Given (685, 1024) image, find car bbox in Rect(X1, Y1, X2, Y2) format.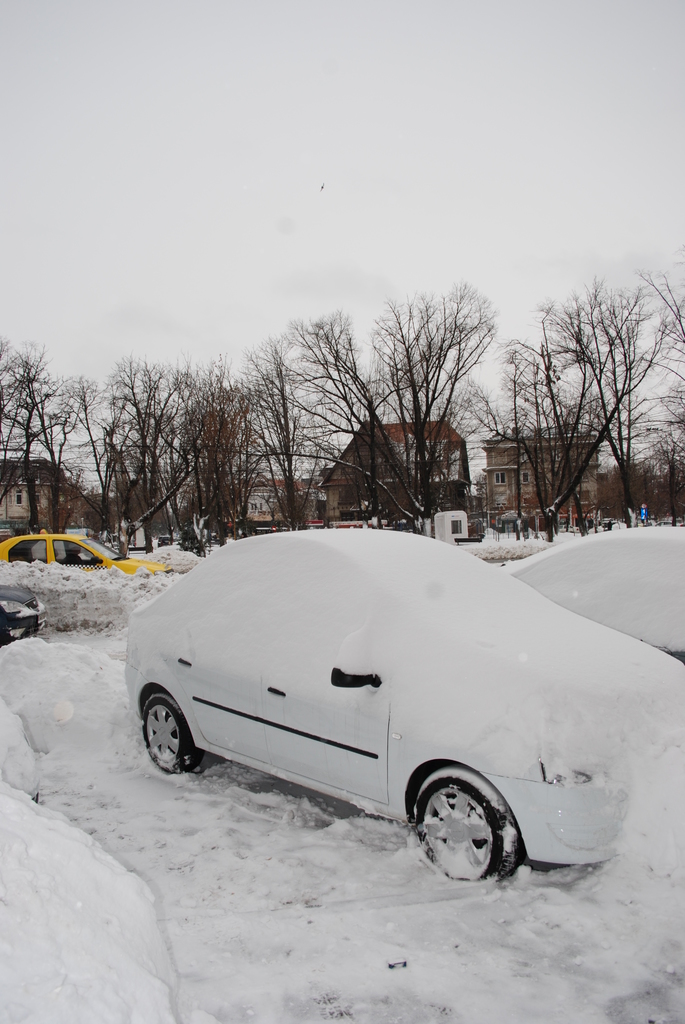
Rect(0, 528, 173, 575).
